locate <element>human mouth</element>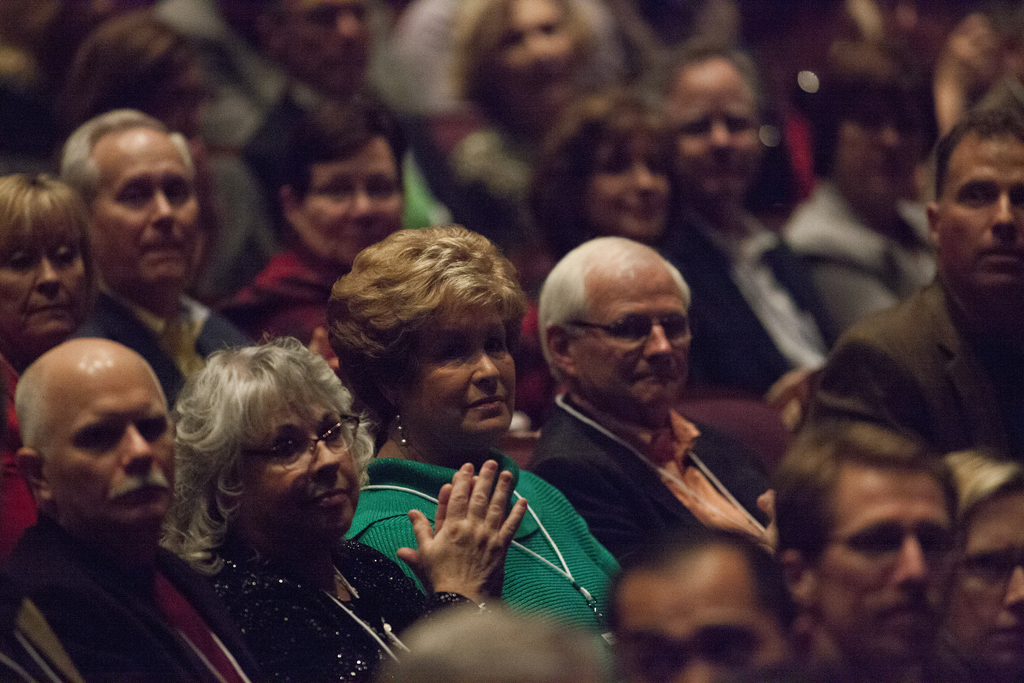
select_region(142, 236, 187, 259)
